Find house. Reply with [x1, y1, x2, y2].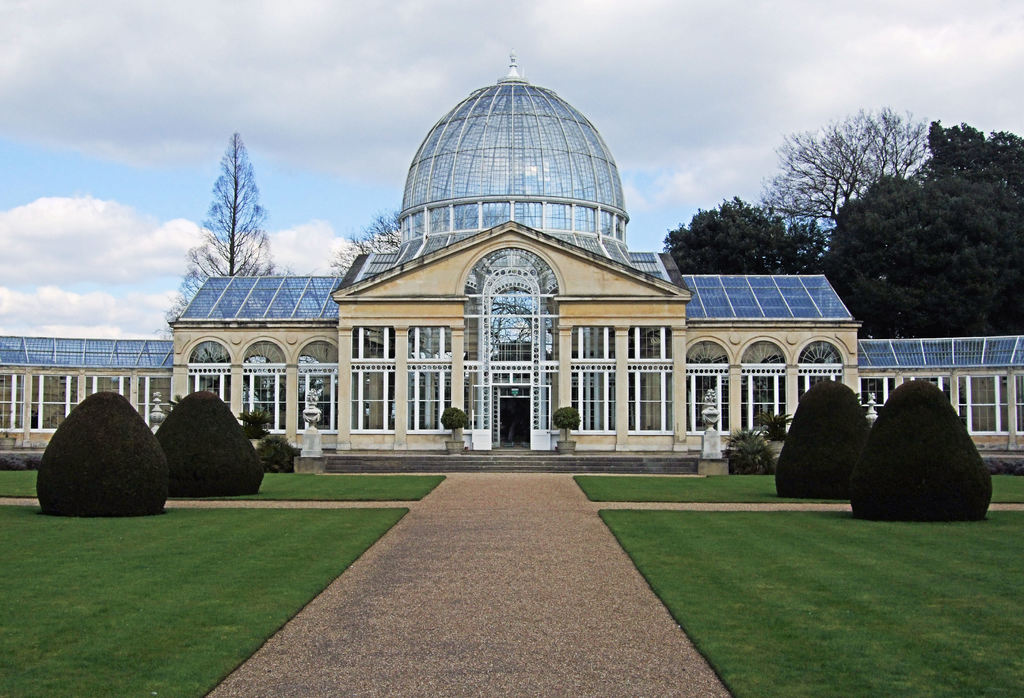
[0, 335, 181, 427].
